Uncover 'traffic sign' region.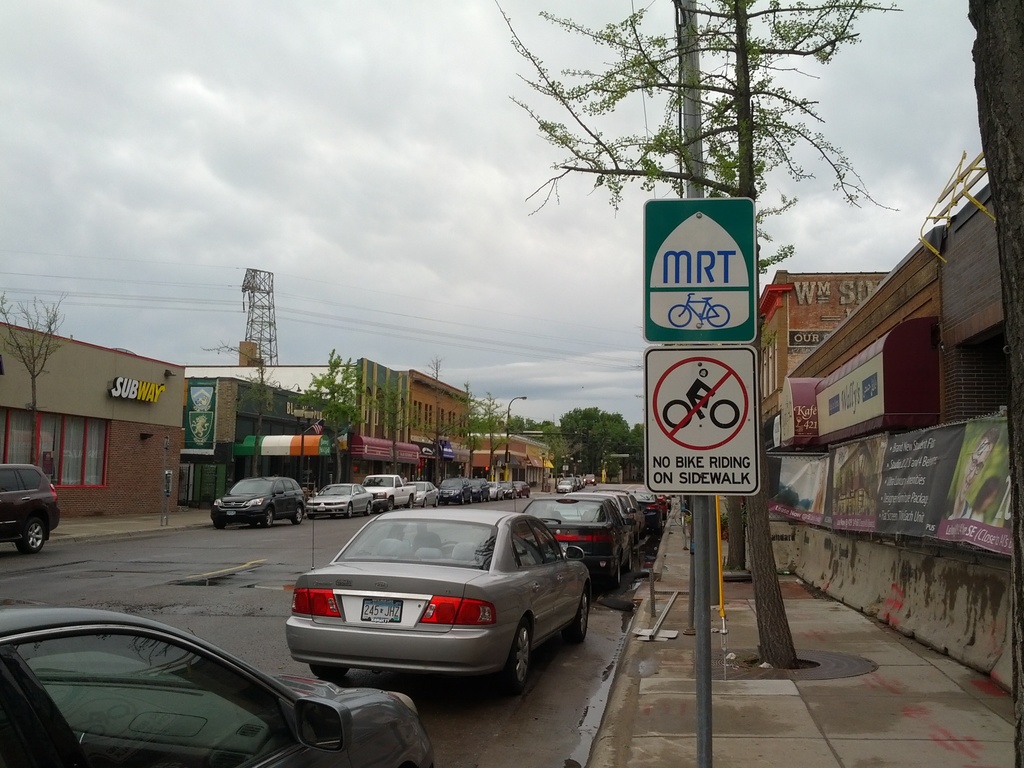
Uncovered: <bbox>643, 347, 762, 496</bbox>.
